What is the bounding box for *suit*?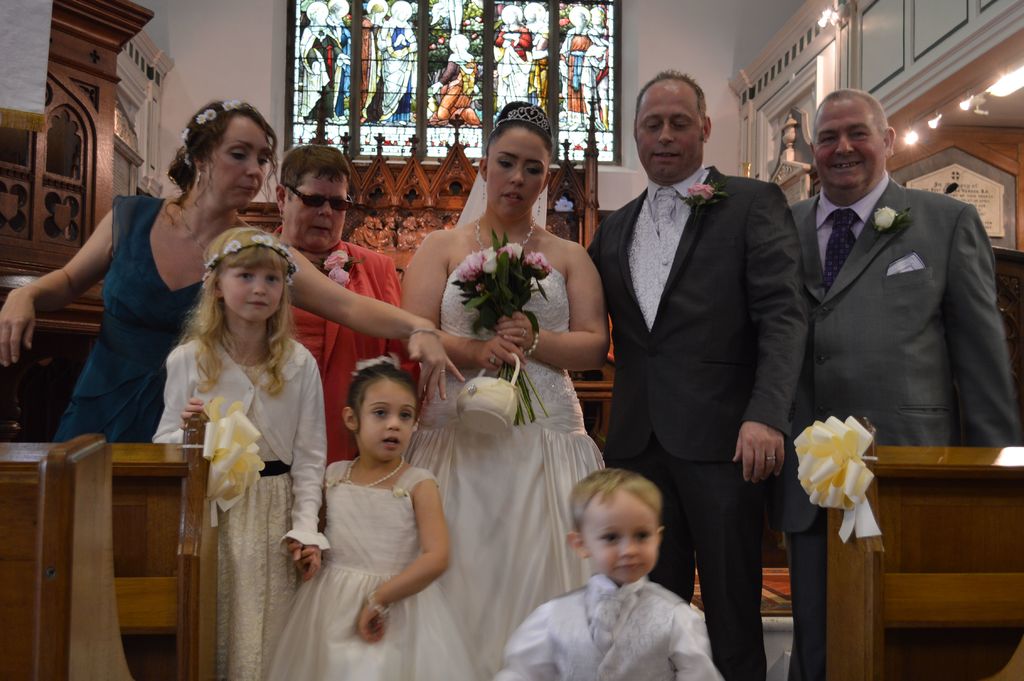
[left=587, top=165, right=808, bottom=680].
